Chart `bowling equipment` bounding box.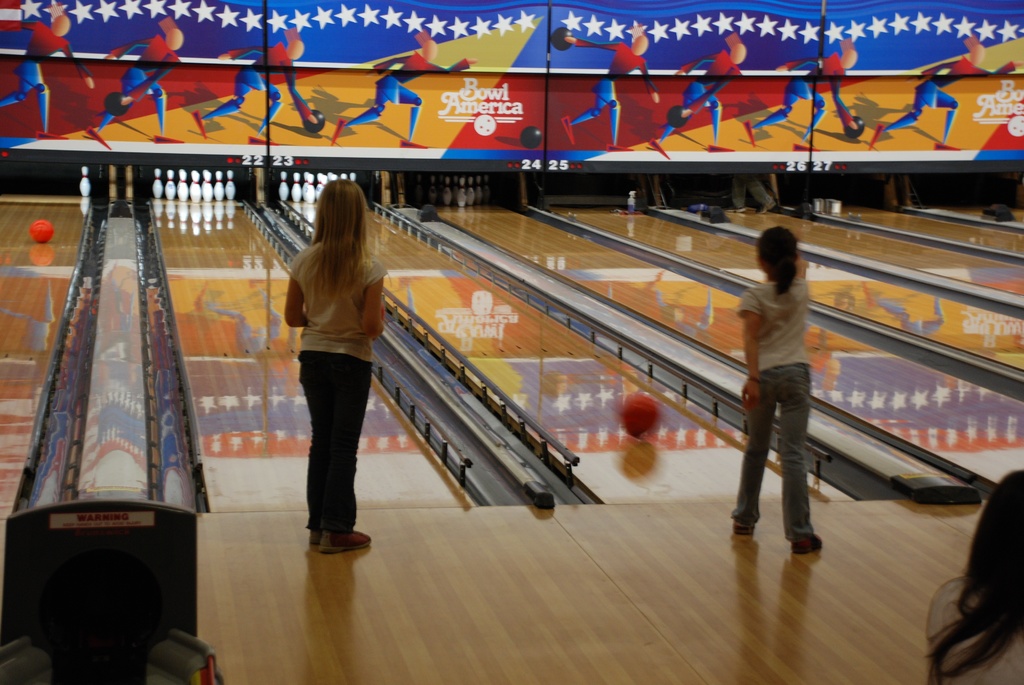
Charted: region(25, 217, 56, 240).
